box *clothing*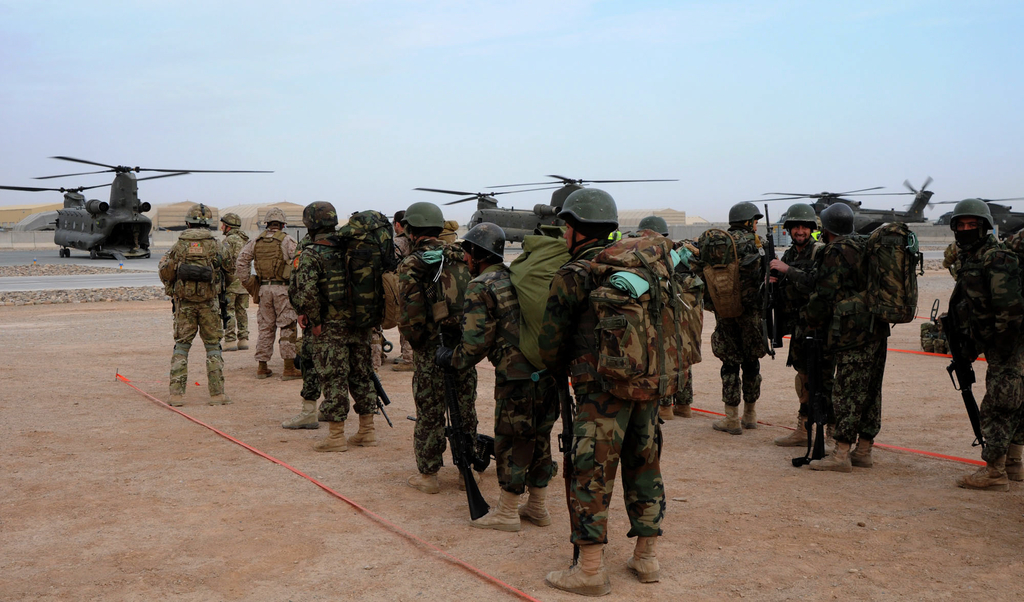
left=662, top=374, right=699, bottom=407
